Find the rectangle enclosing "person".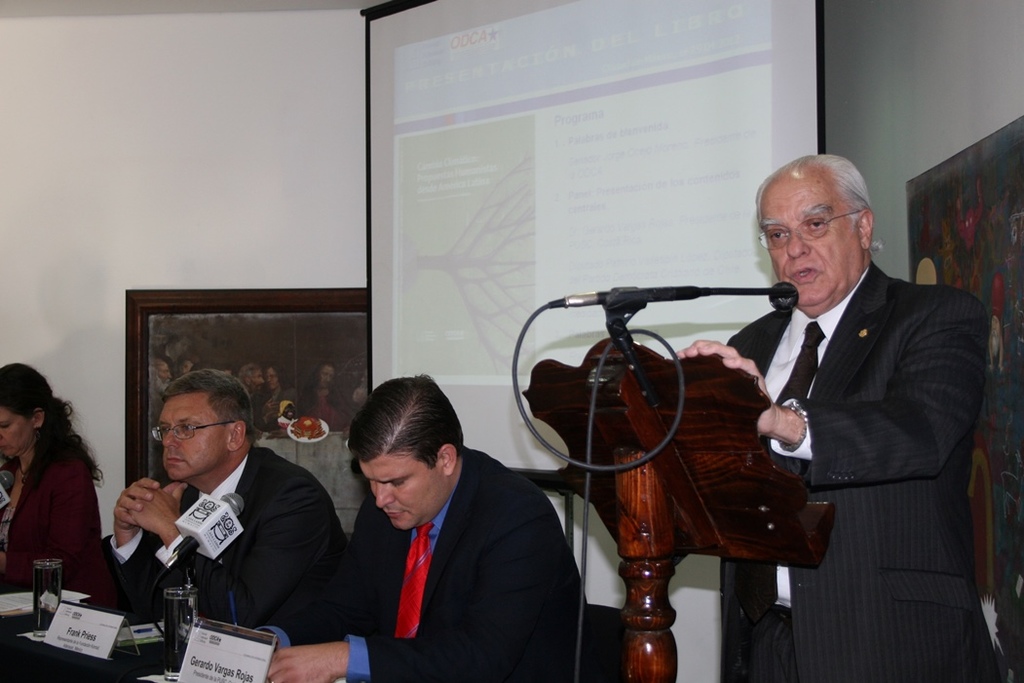
select_region(257, 363, 297, 424).
